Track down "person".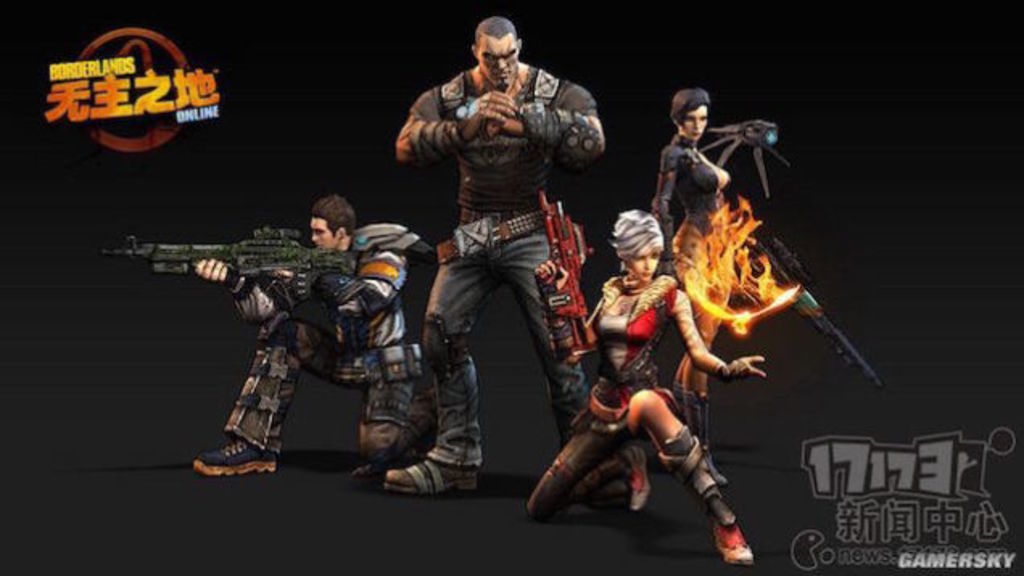
Tracked to bbox=(644, 87, 734, 486).
